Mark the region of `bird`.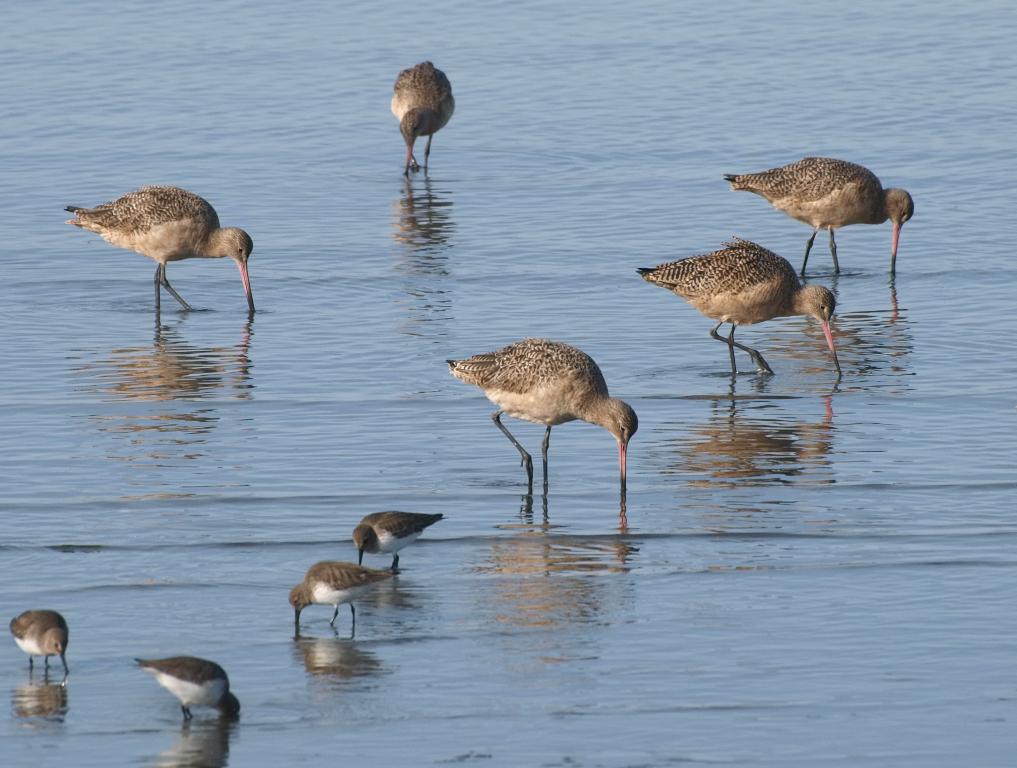
Region: (49, 172, 248, 320).
